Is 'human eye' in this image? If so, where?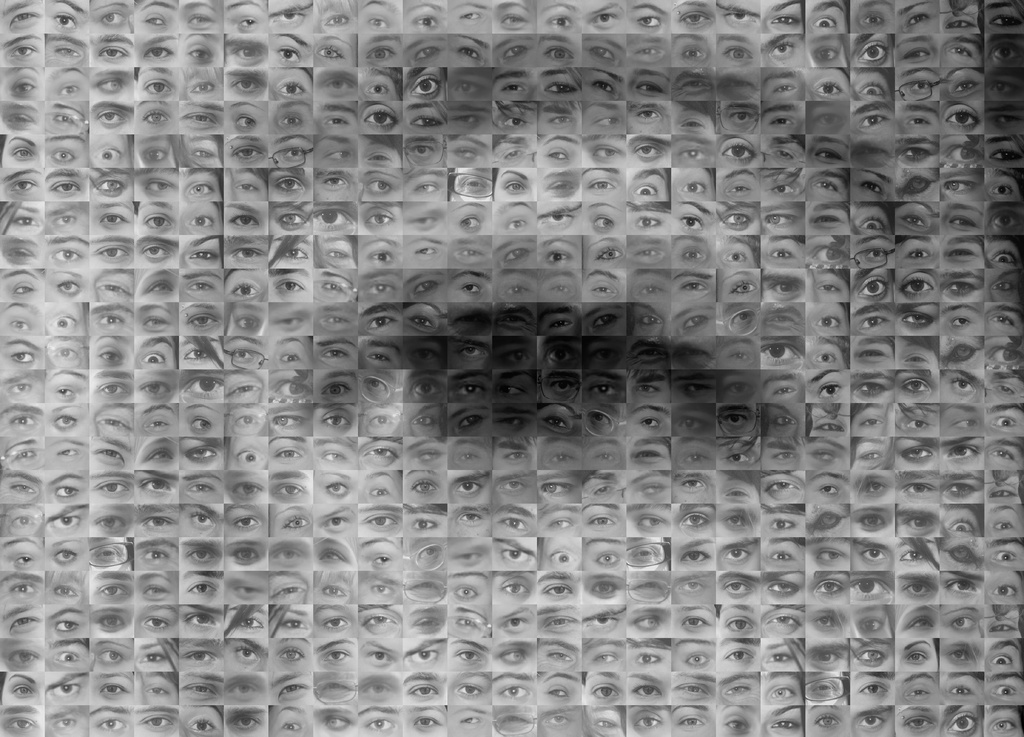
Yes, at (815, 212, 844, 228).
